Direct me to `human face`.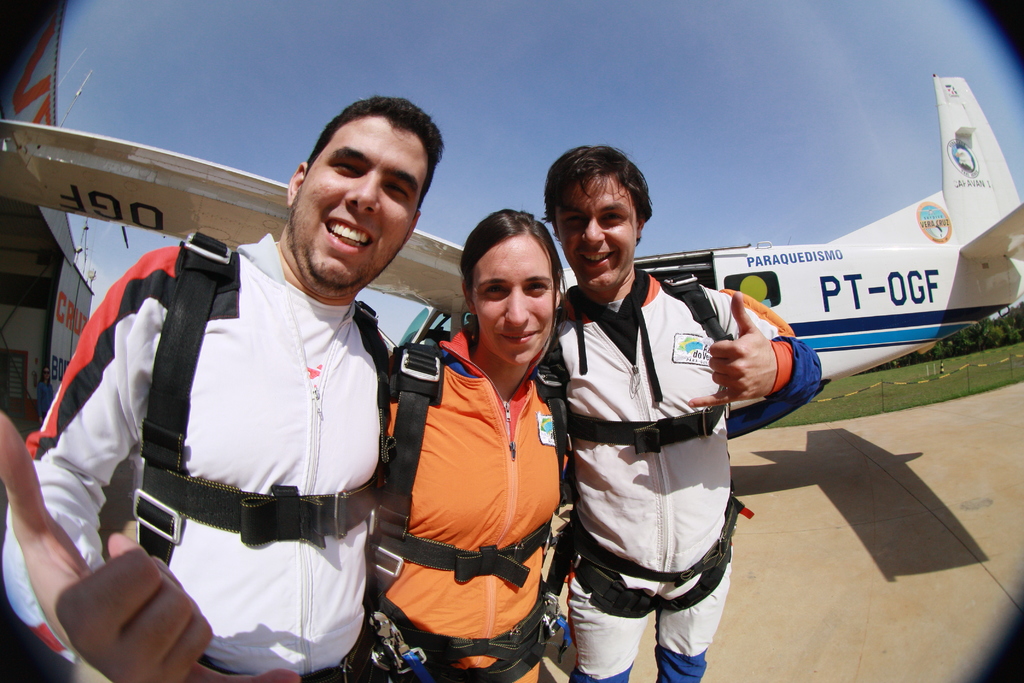
Direction: 292/114/431/292.
